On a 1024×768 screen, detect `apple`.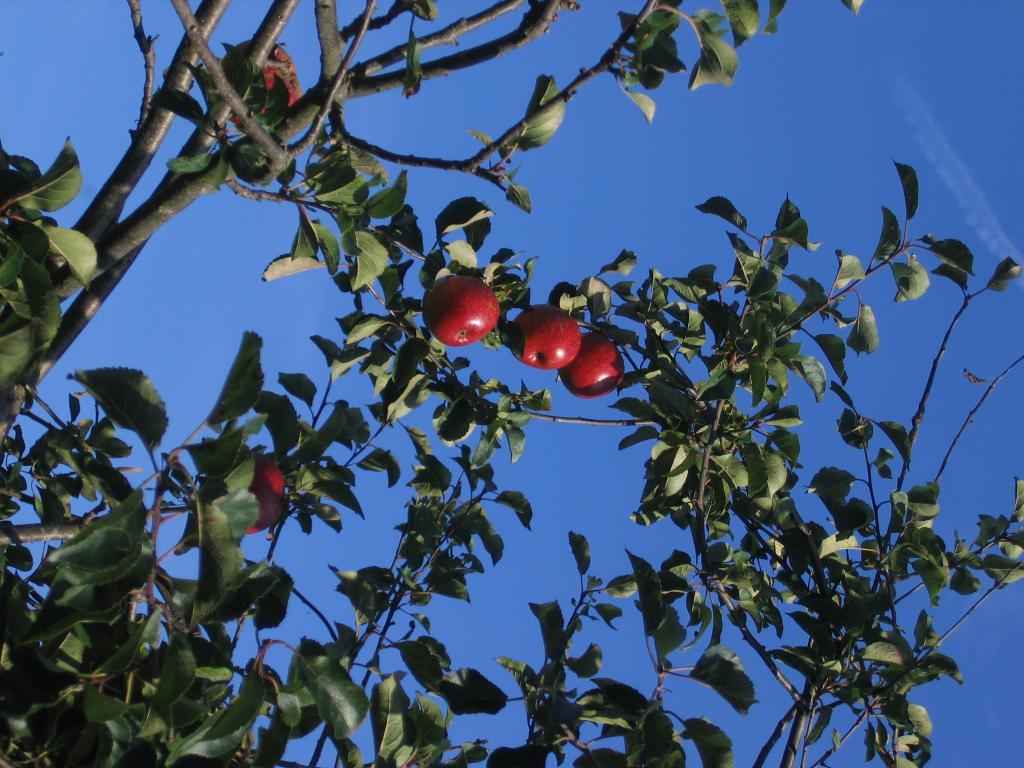
{"left": 427, "top": 266, "right": 497, "bottom": 346}.
